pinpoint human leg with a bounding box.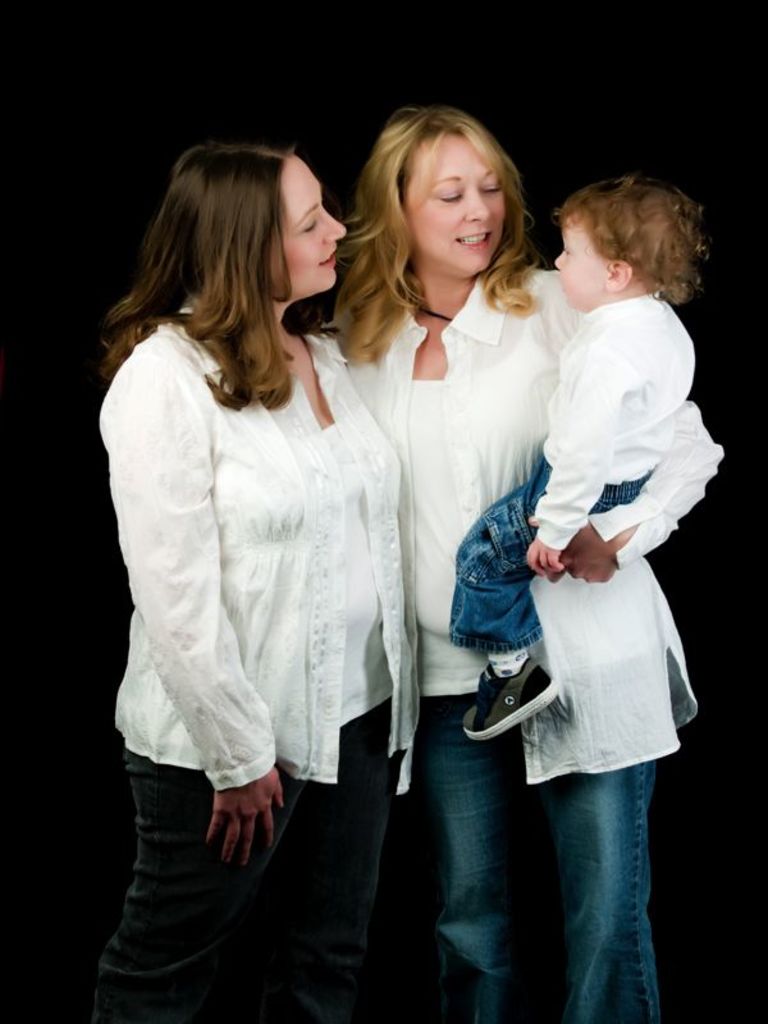
Rect(397, 646, 520, 1023).
